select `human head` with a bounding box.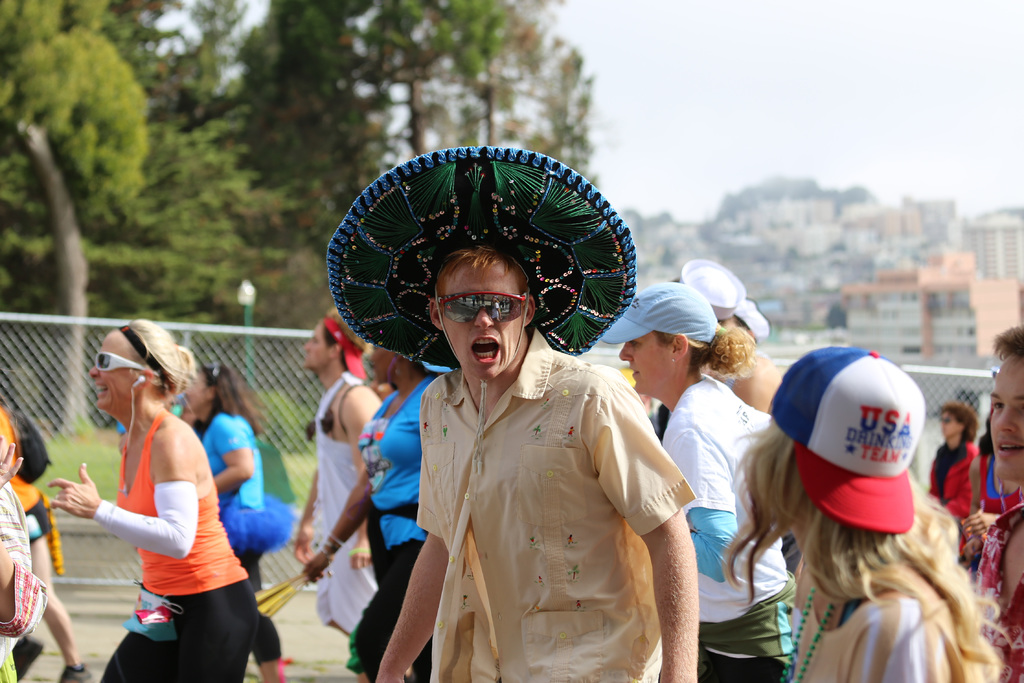
bbox=[616, 281, 720, 393].
